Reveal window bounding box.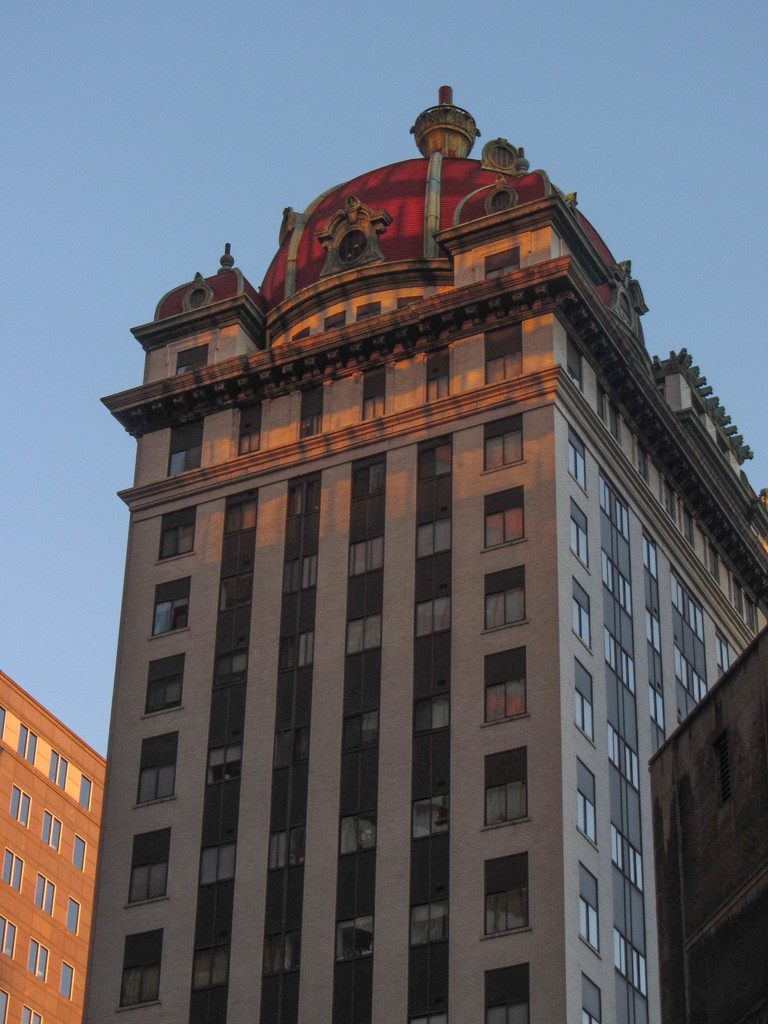
Revealed: 706:540:723:586.
